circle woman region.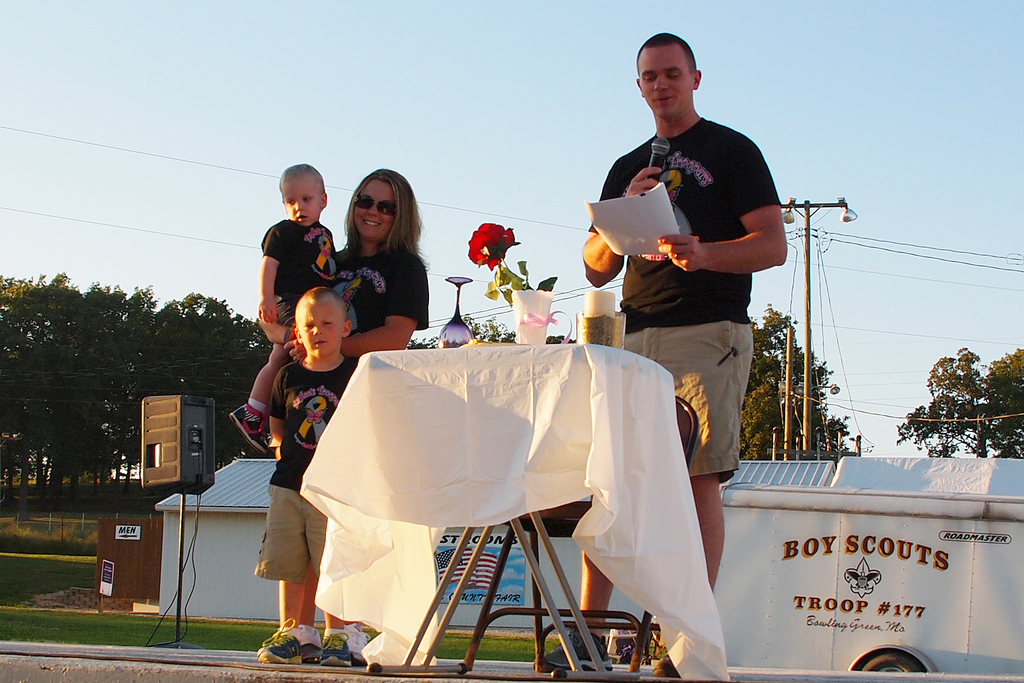
Region: (298,169,428,661).
